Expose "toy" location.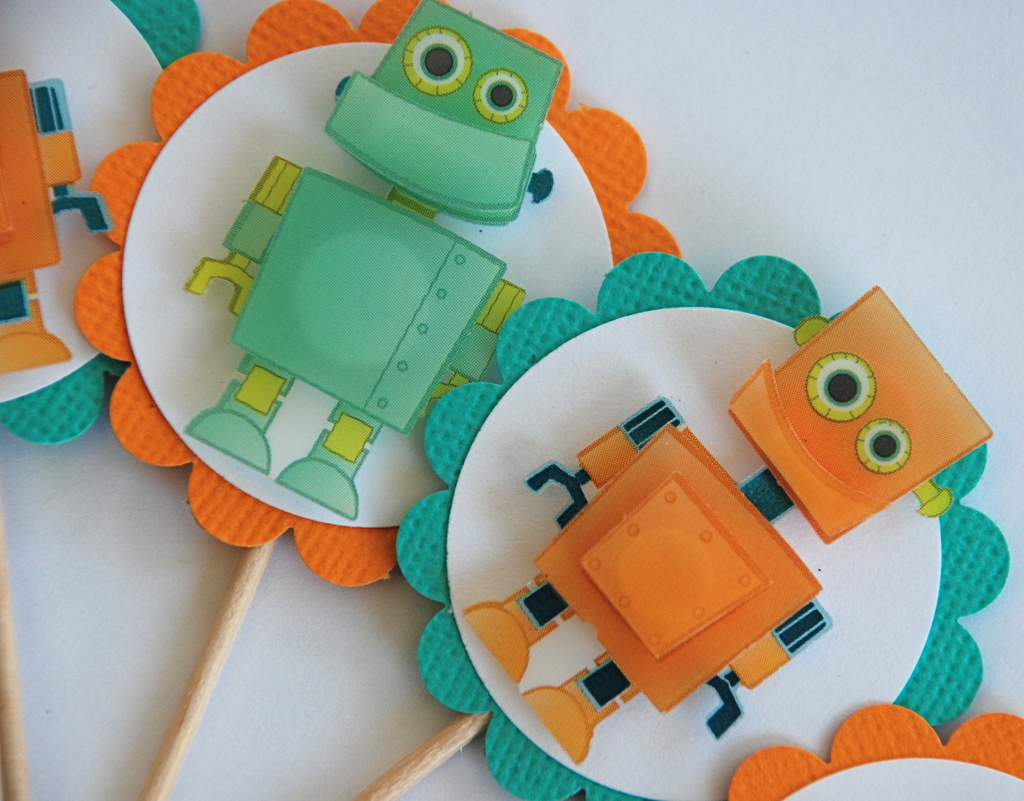
Exposed at crop(466, 284, 993, 766).
